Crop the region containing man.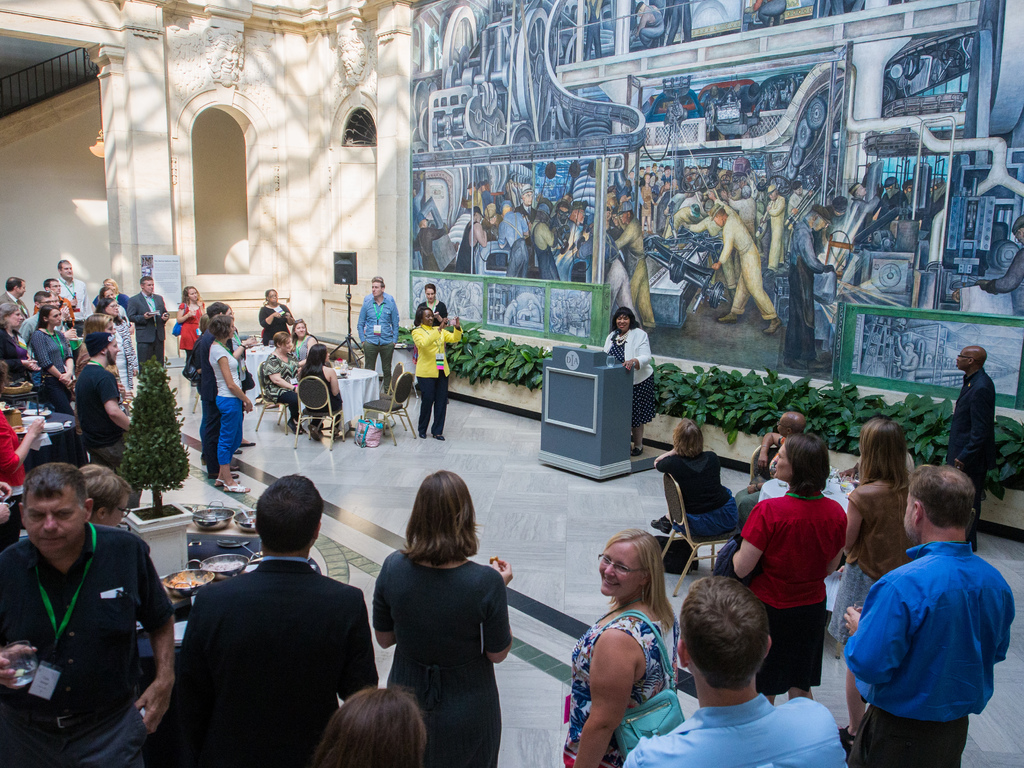
Crop region: [left=564, top=203, right=586, bottom=245].
